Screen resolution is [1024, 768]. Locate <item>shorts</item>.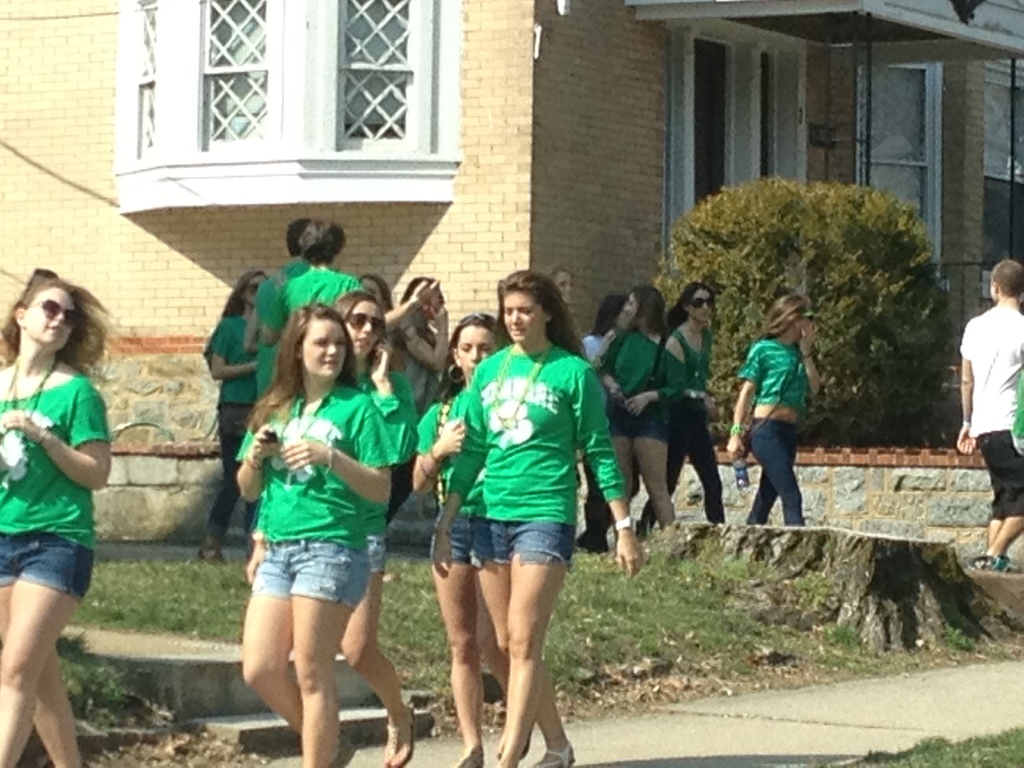
bbox(975, 430, 1023, 524).
